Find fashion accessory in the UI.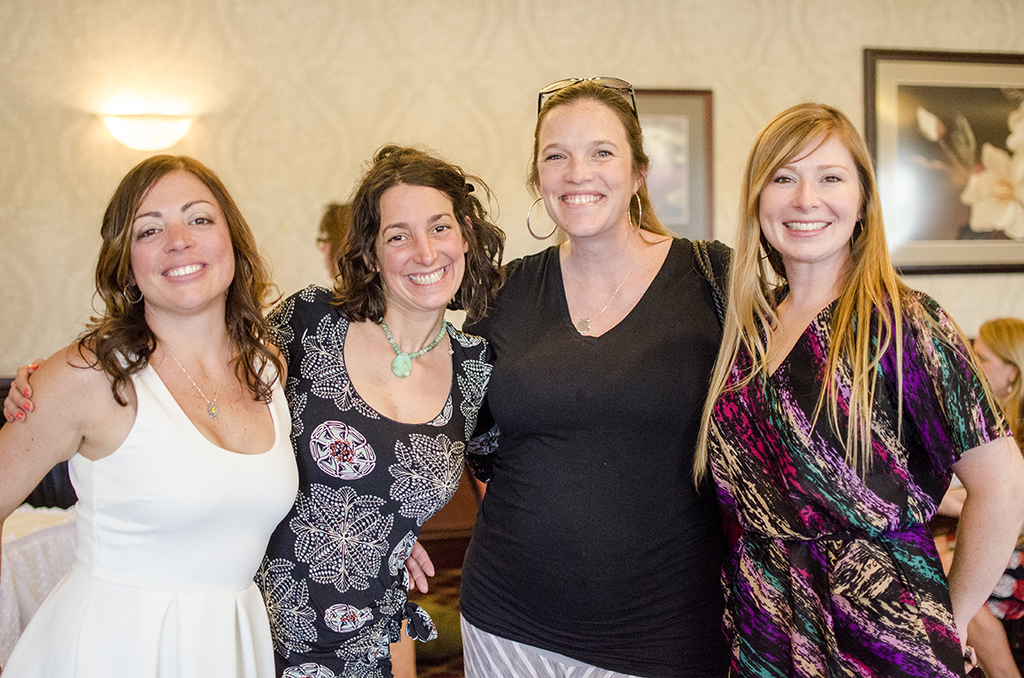
UI element at bbox=[755, 228, 773, 261].
